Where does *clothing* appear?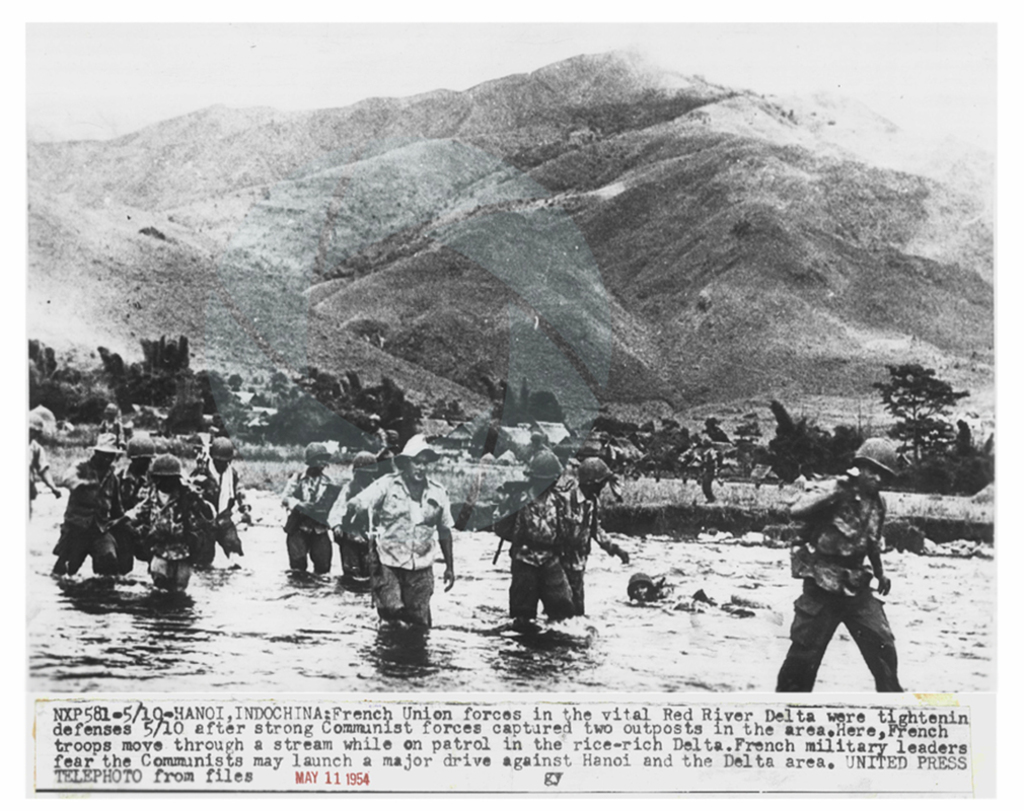
Appears at [194,463,239,564].
